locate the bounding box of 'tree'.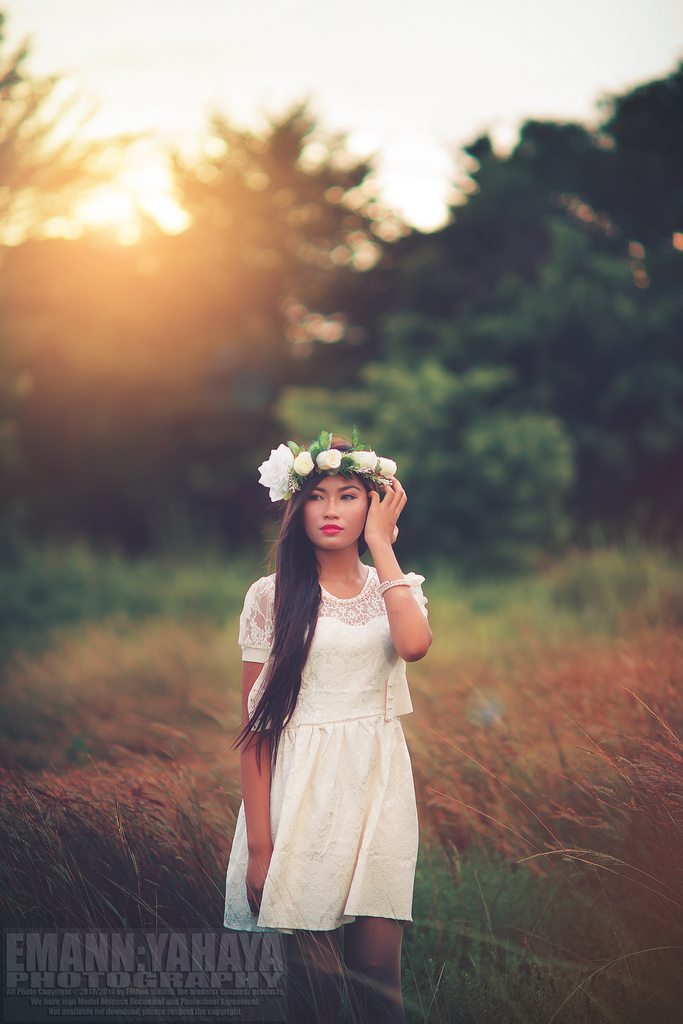
Bounding box: left=0, top=1, right=148, bottom=424.
